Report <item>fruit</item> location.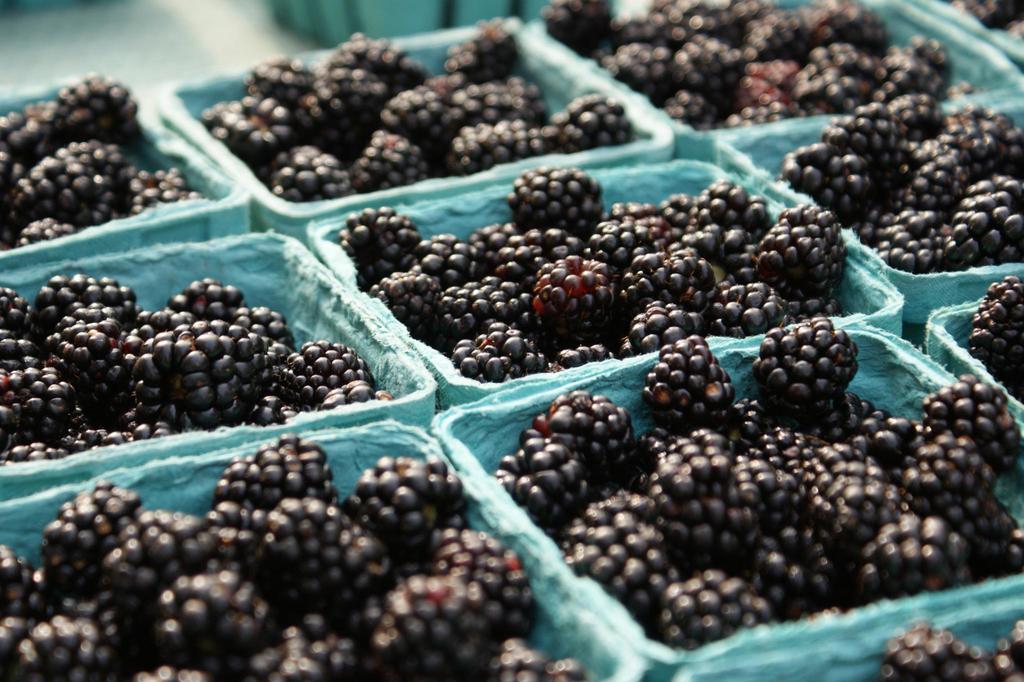
Report: (x1=518, y1=403, x2=647, y2=523).
